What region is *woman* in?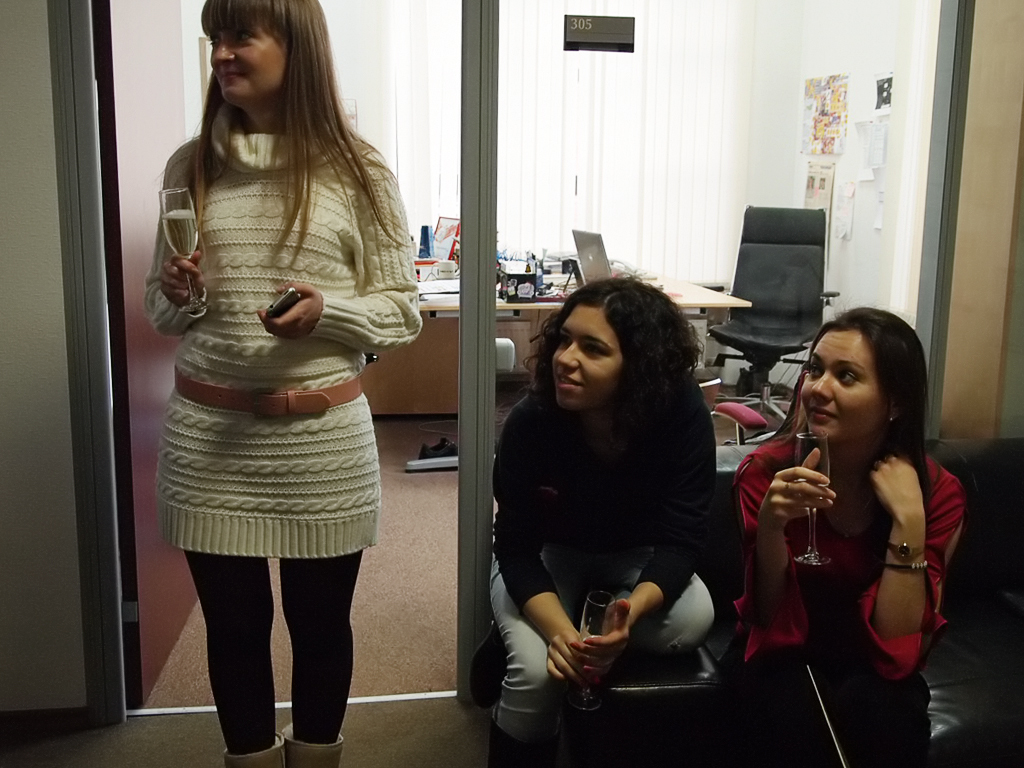
x1=489 y1=221 x2=752 y2=767.
